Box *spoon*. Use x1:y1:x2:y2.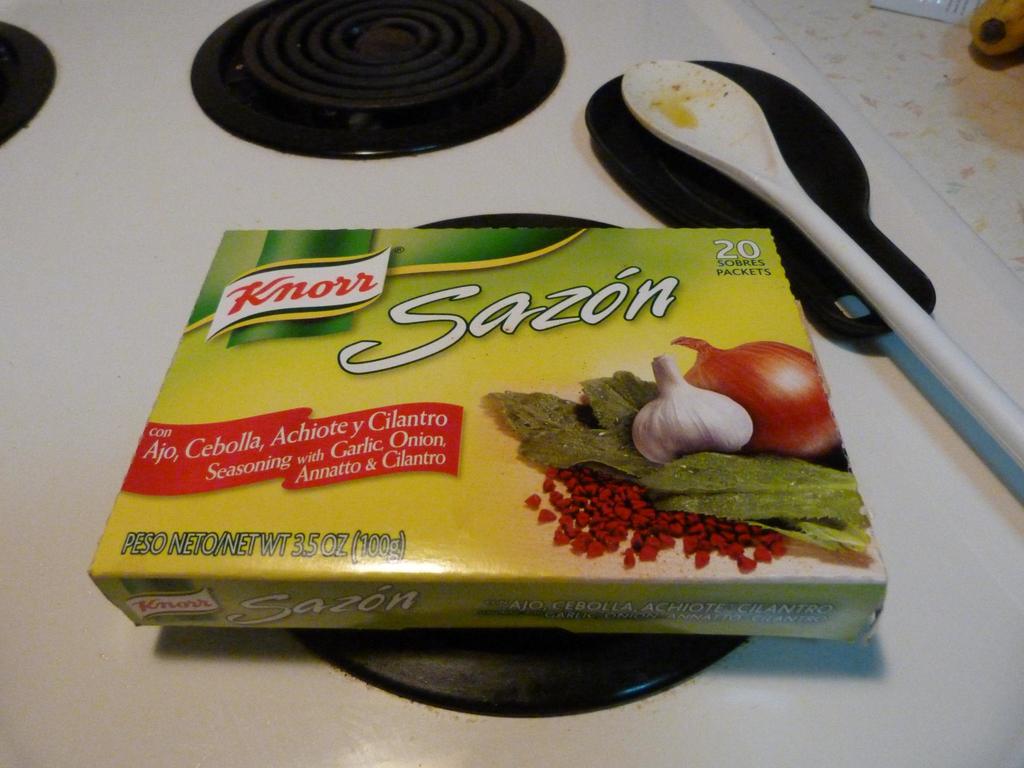
621:60:1023:477.
